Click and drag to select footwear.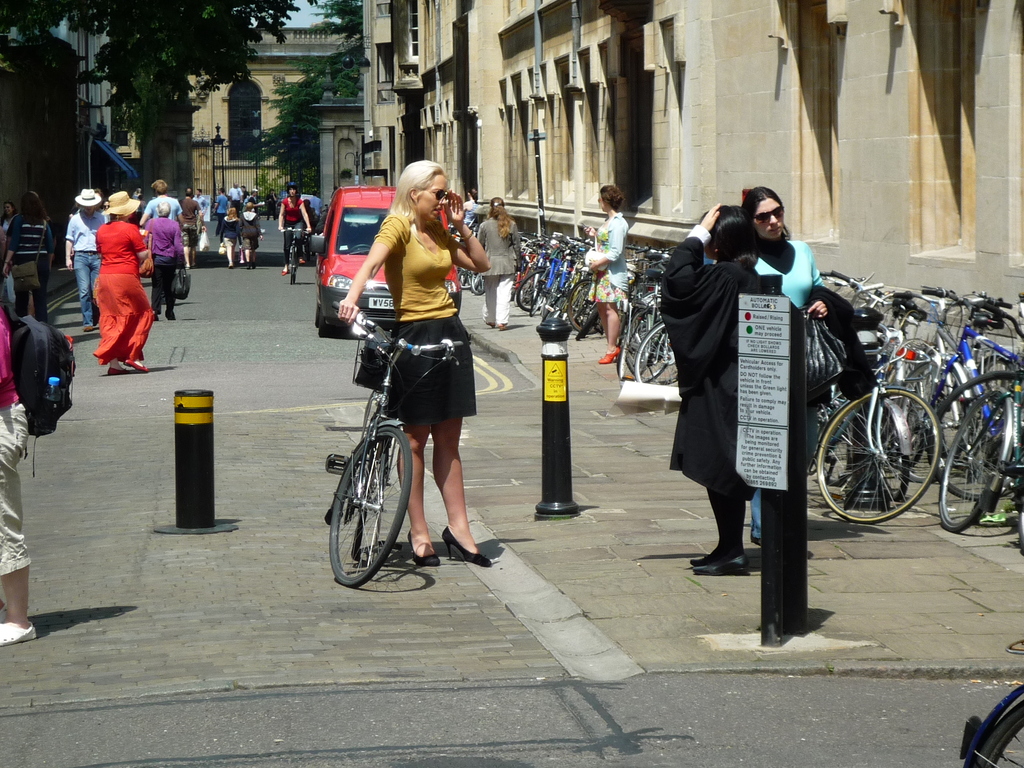
Selection: bbox=(126, 356, 150, 376).
